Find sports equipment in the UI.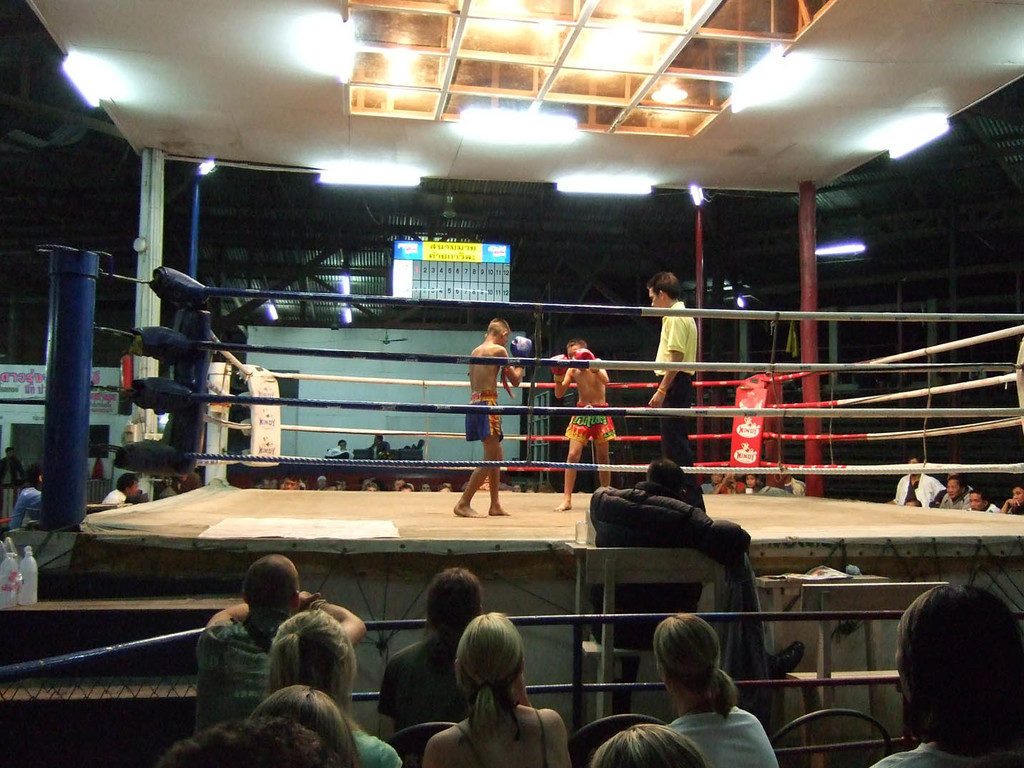
UI element at <box>572,344,595,356</box>.
